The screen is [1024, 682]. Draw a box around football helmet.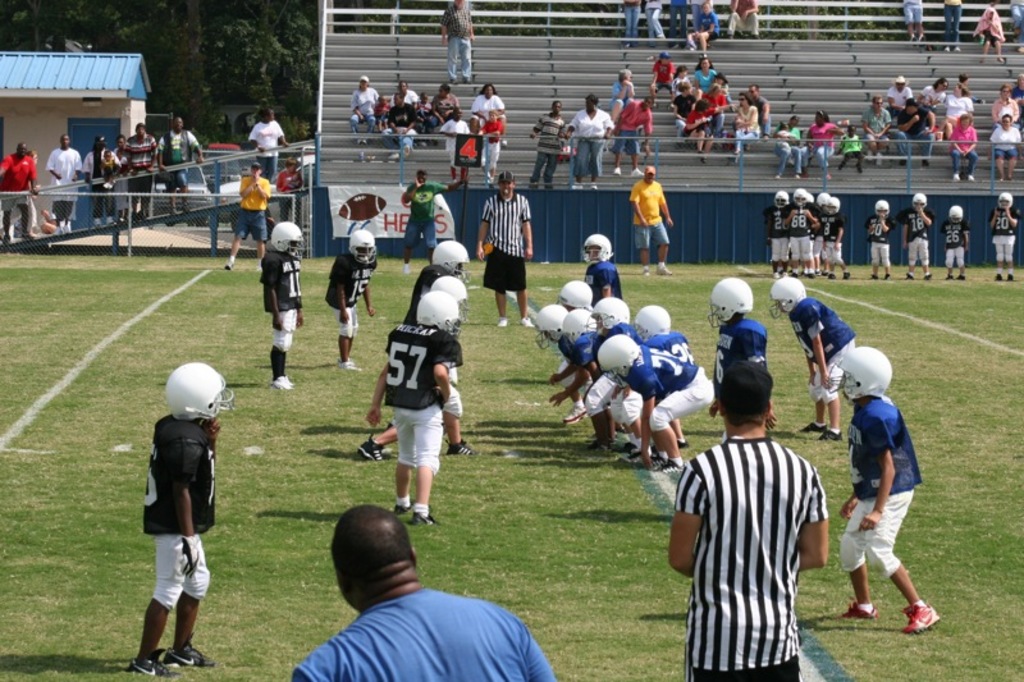
<bbox>950, 206, 963, 224</bbox>.
